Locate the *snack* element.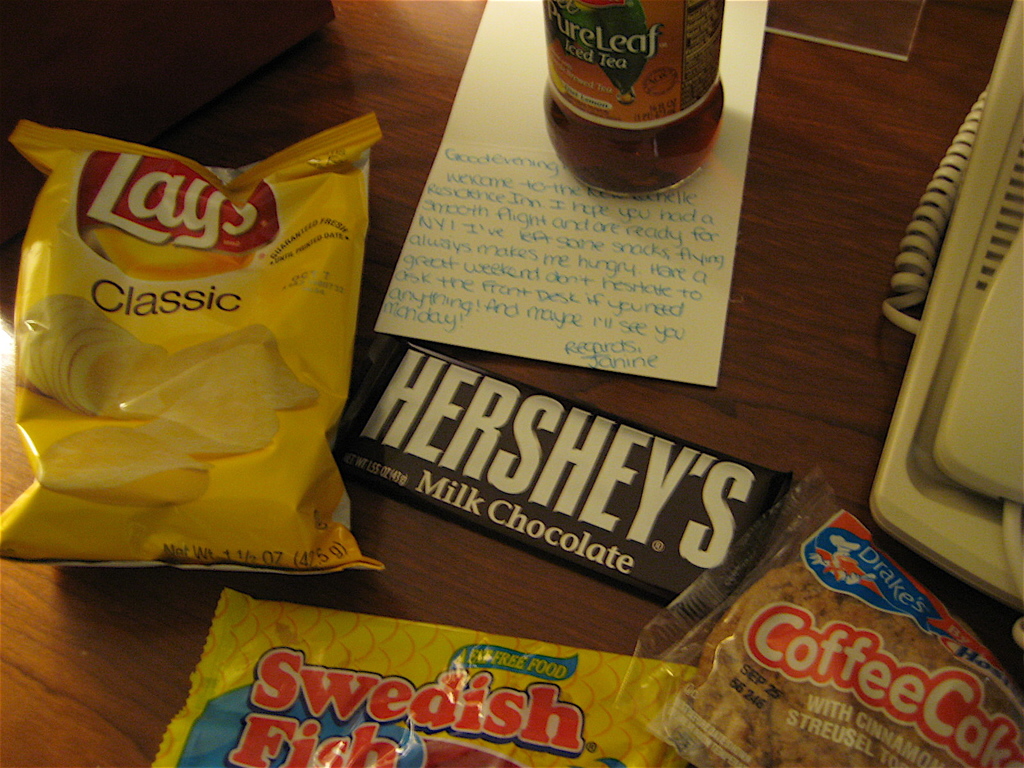
Element bbox: 38, 428, 212, 499.
